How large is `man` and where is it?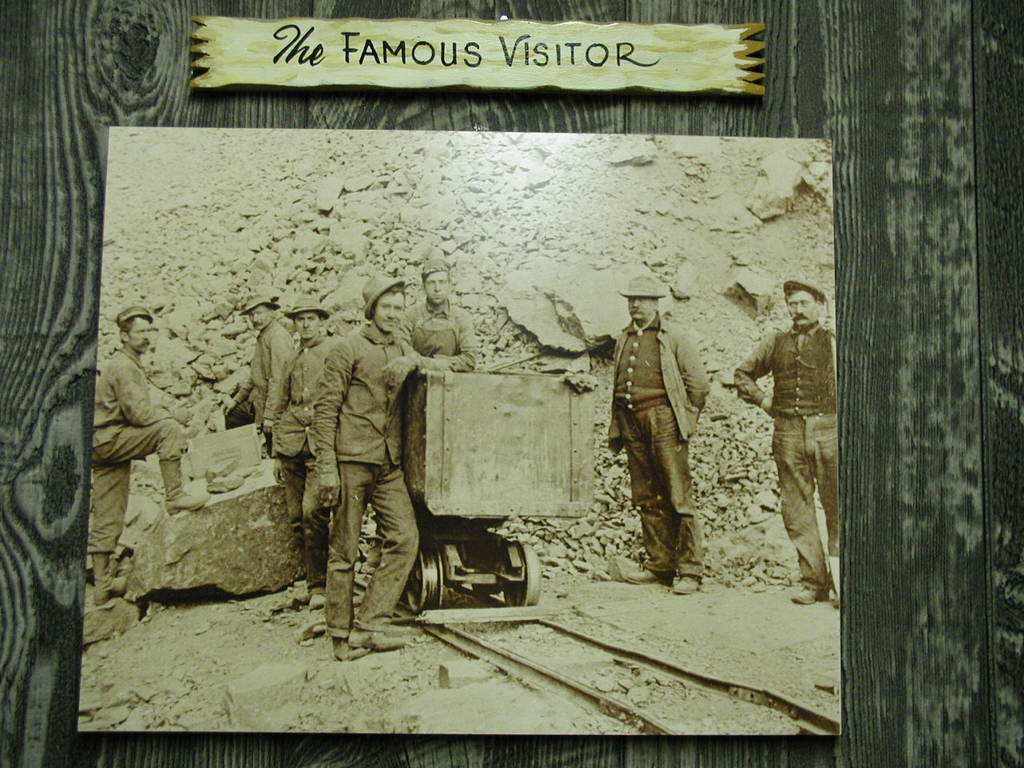
Bounding box: bbox(402, 261, 477, 377).
